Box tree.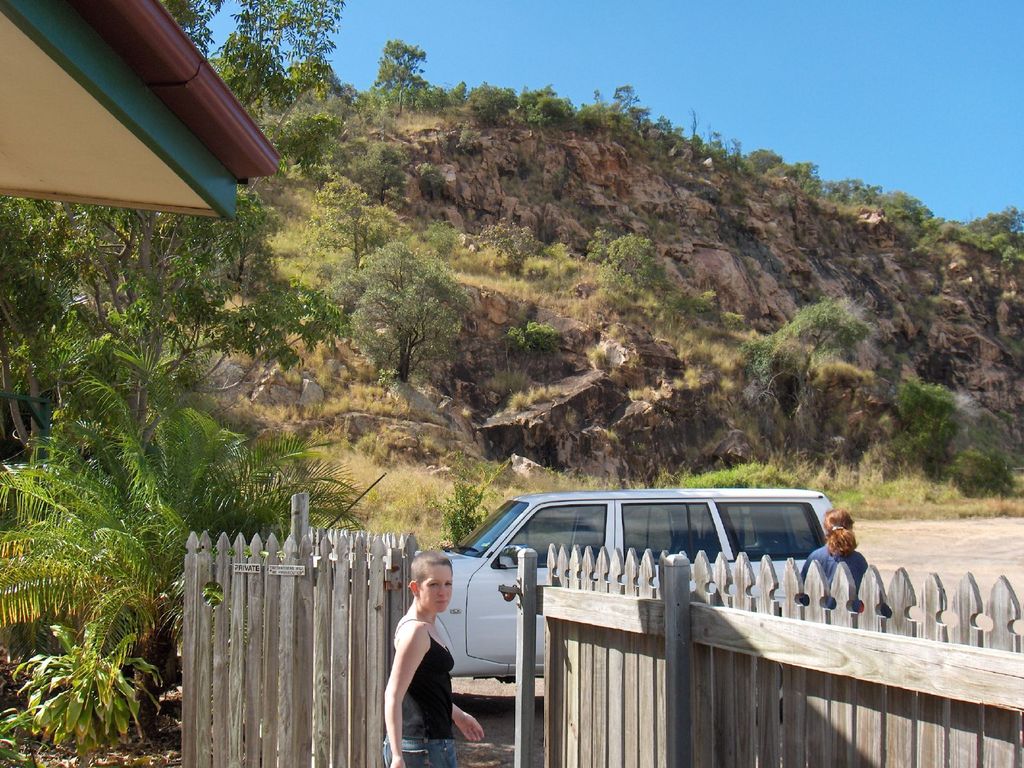
(768,291,879,455).
